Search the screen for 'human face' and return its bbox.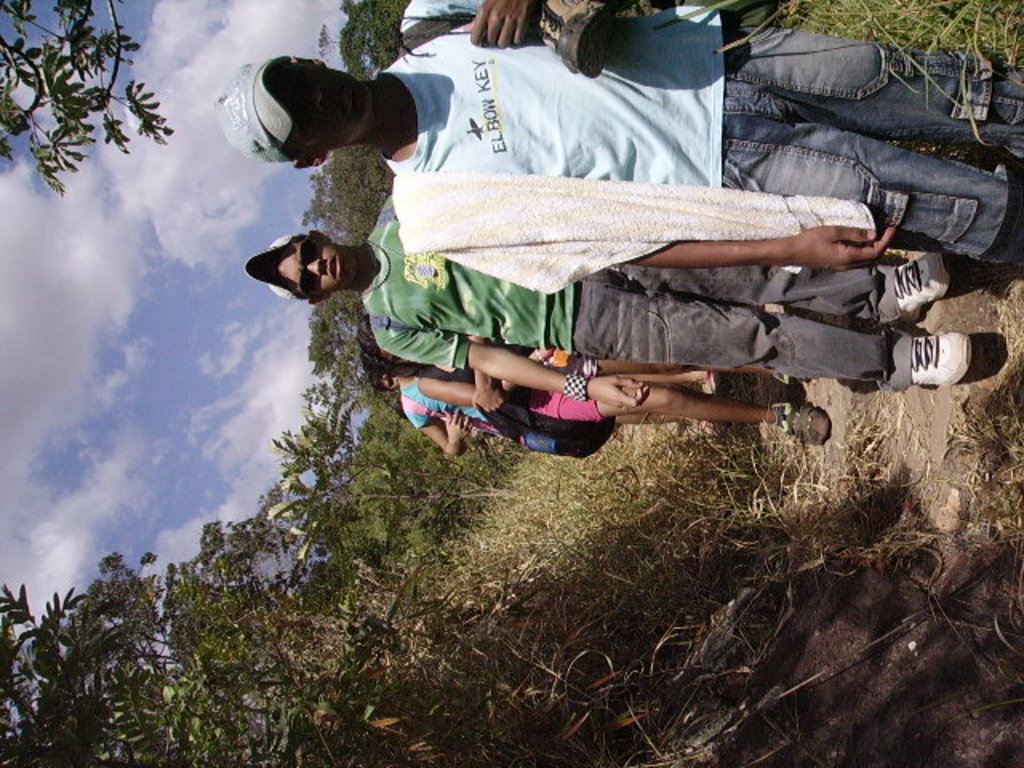
Found: <region>280, 70, 376, 147</region>.
